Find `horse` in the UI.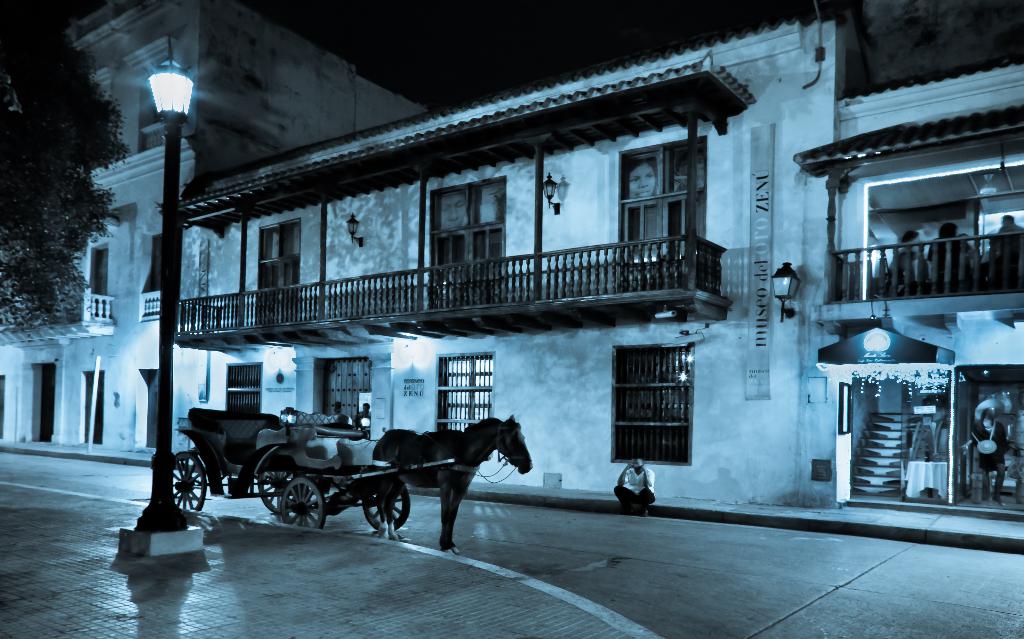
UI element at Rect(371, 414, 535, 559).
